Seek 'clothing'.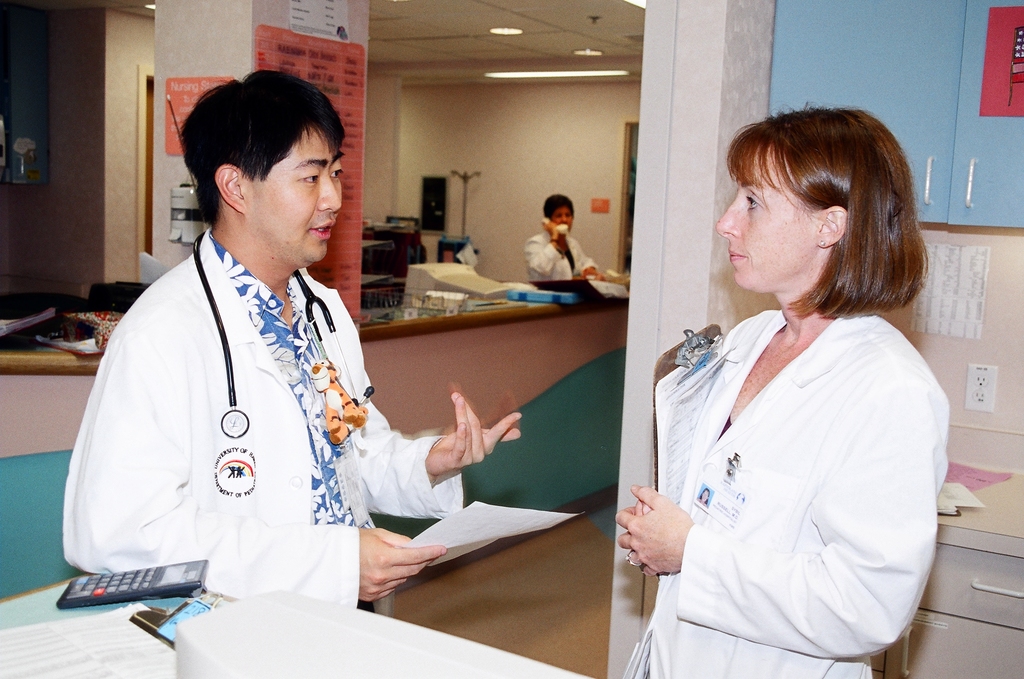
[left=61, top=228, right=462, bottom=610].
